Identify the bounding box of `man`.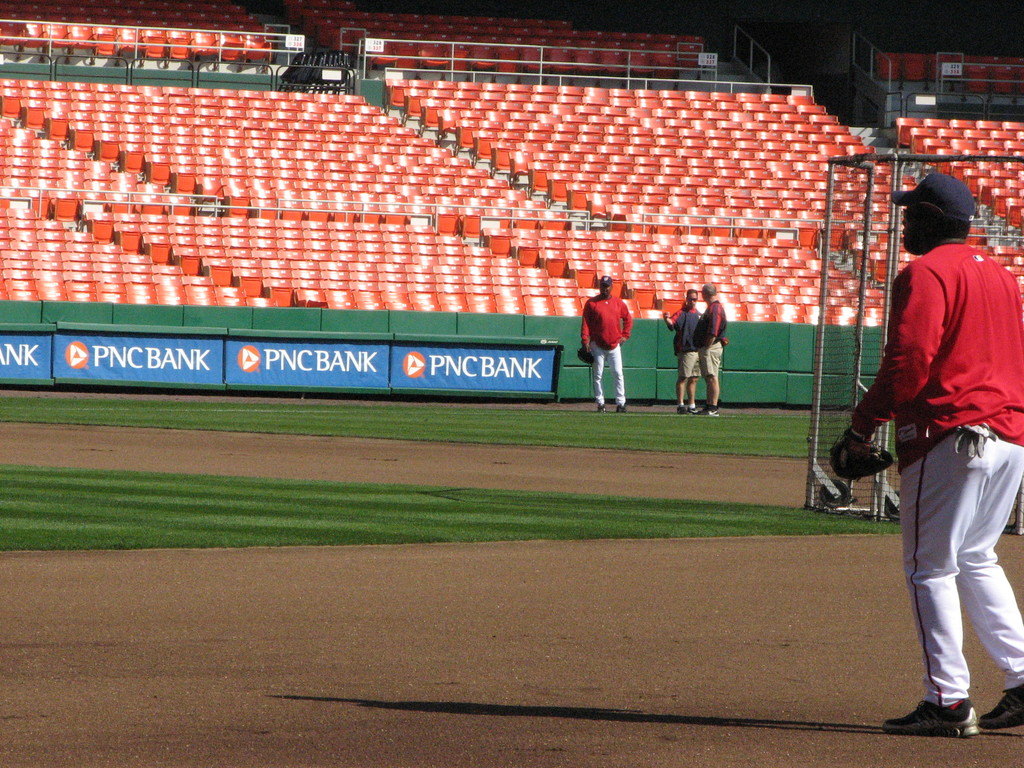
[x1=829, y1=156, x2=1016, y2=734].
